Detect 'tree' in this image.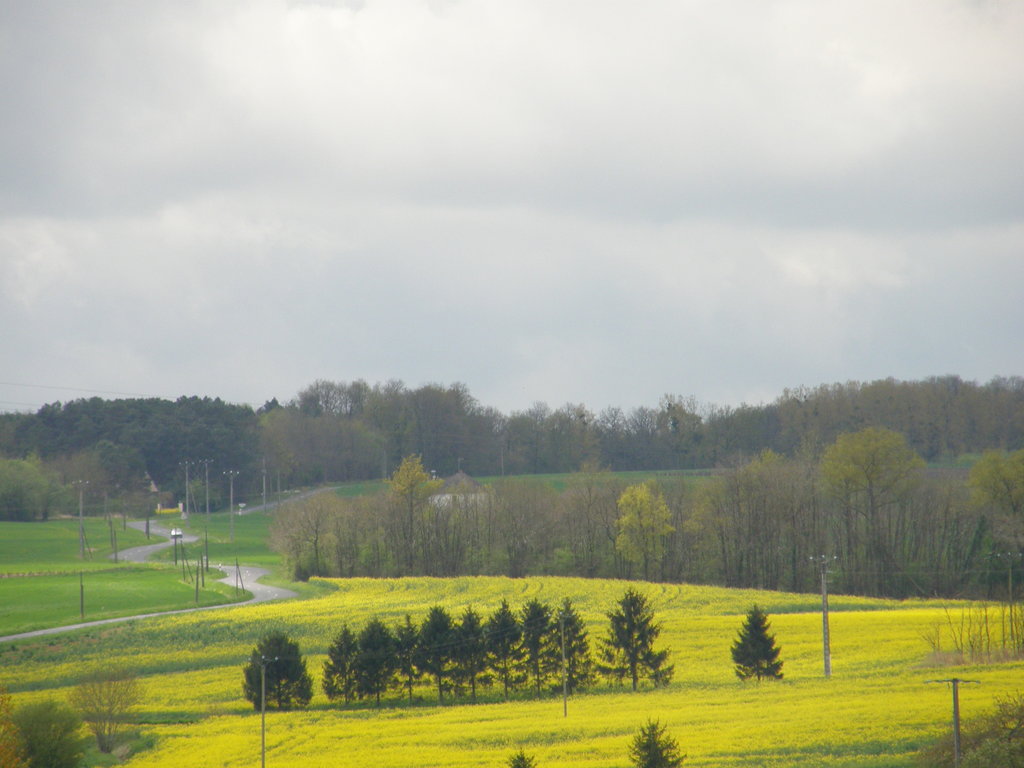
Detection: (left=723, top=605, right=799, bottom=694).
